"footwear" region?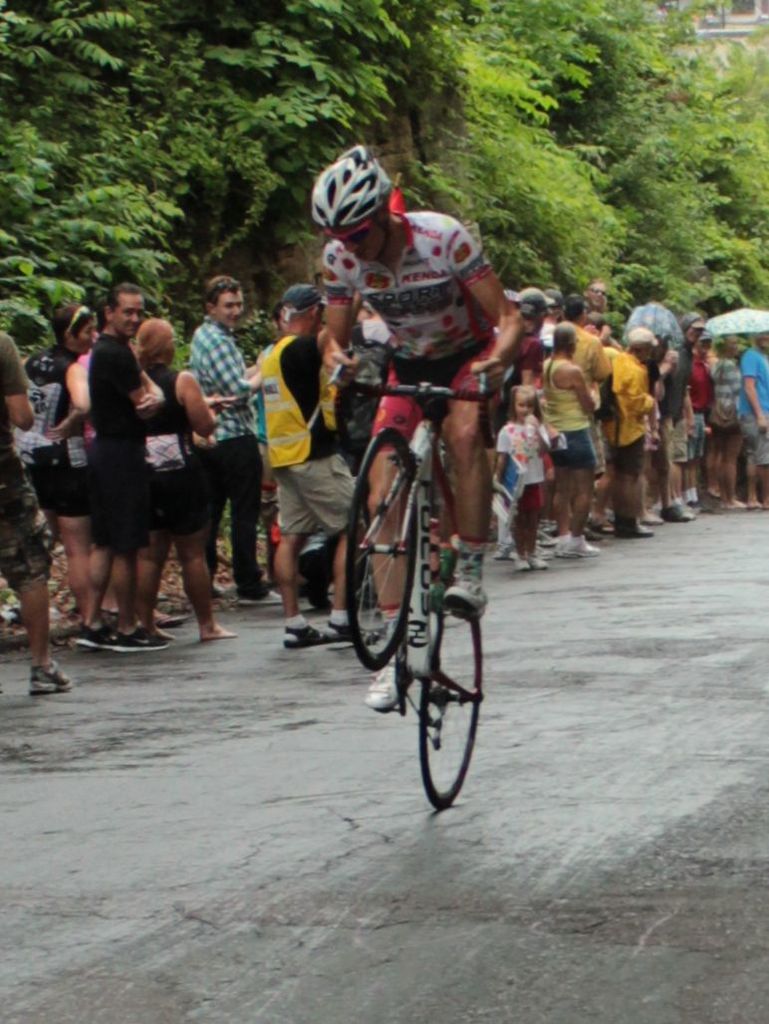
select_region(658, 501, 697, 523)
